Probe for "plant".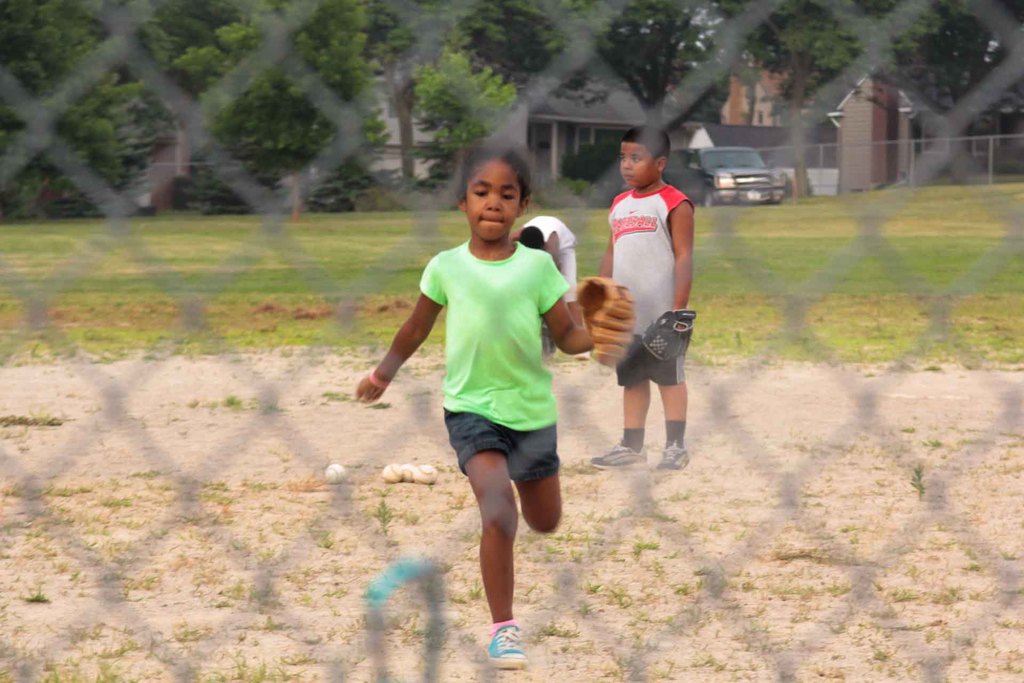
Probe result: x1=375, y1=500, x2=396, y2=536.
